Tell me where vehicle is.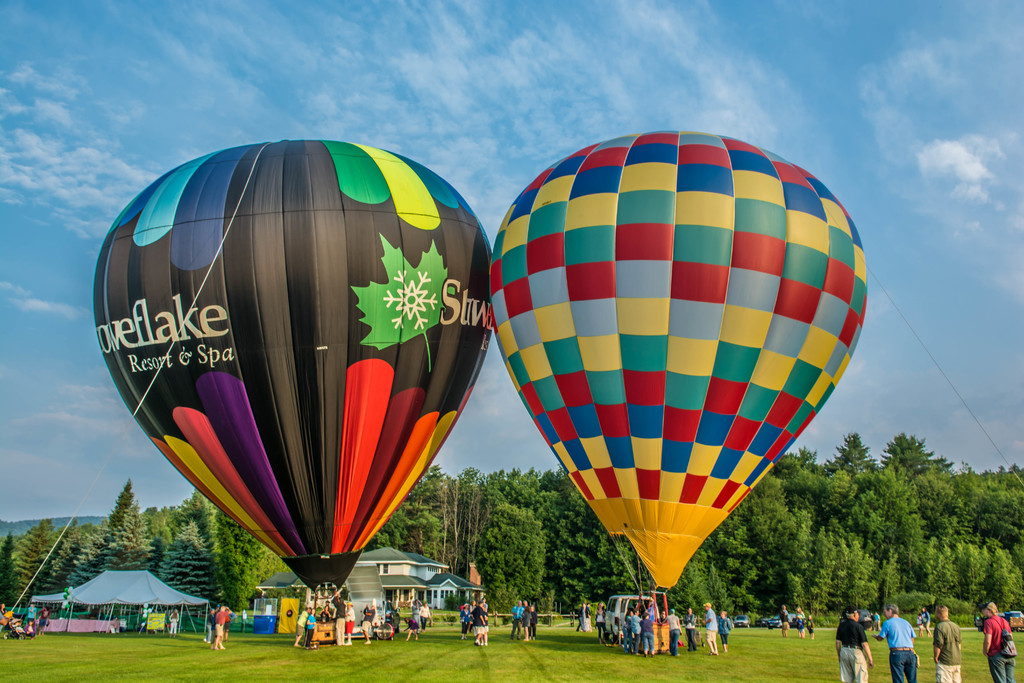
vehicle is at <region>598, 591, 661, 636</region>.
